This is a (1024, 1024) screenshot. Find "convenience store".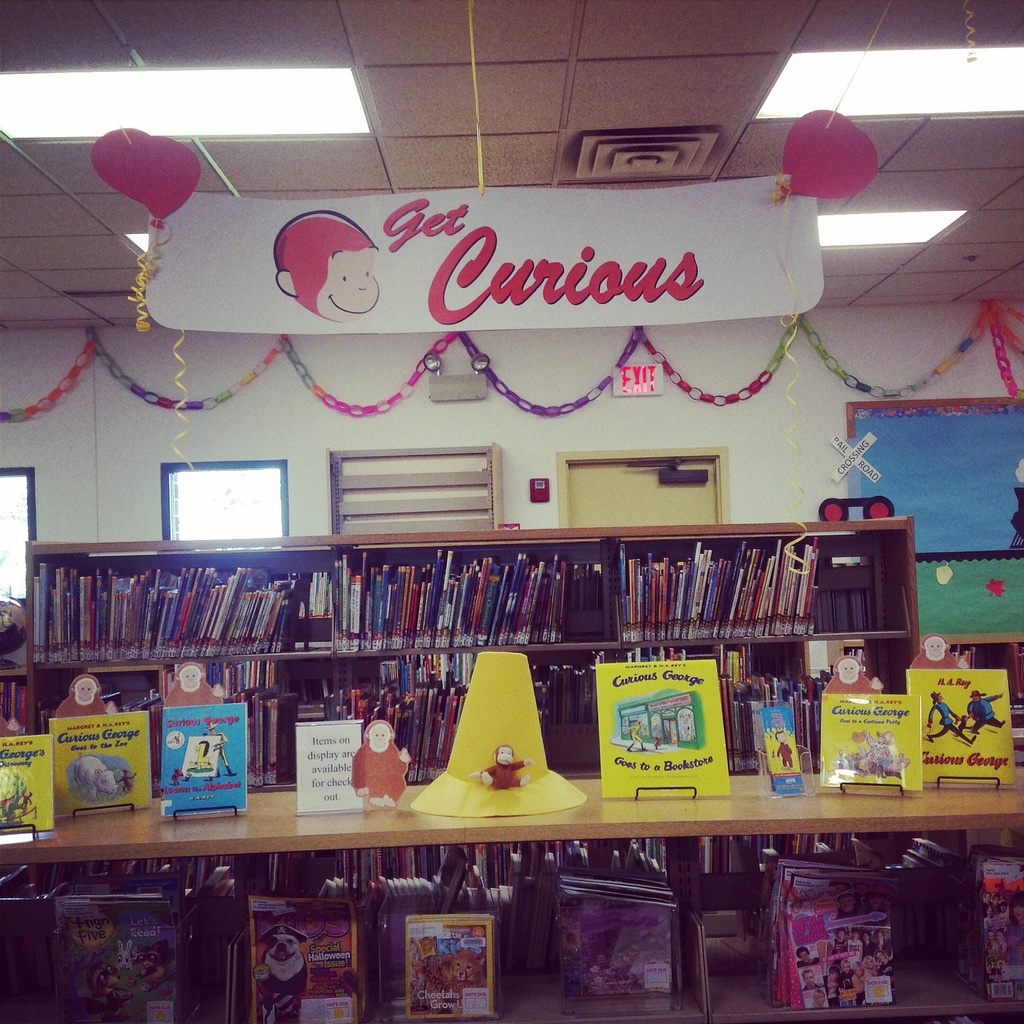
Bounding box: {"left": 0, "top": 0, "right": 1023, "bottom": 1023}.
